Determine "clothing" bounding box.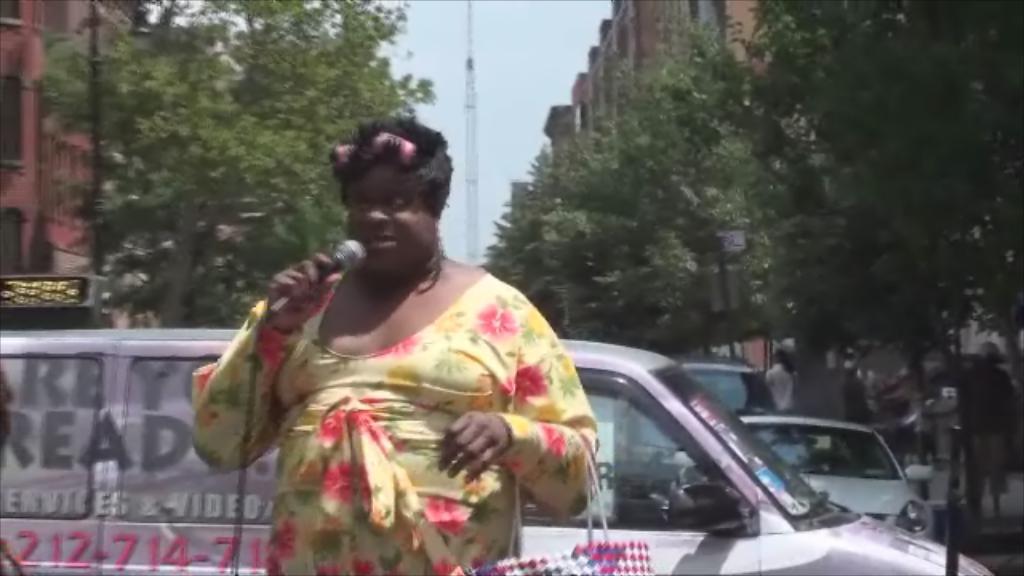
Determined: region(235, 222, 576, 552).
